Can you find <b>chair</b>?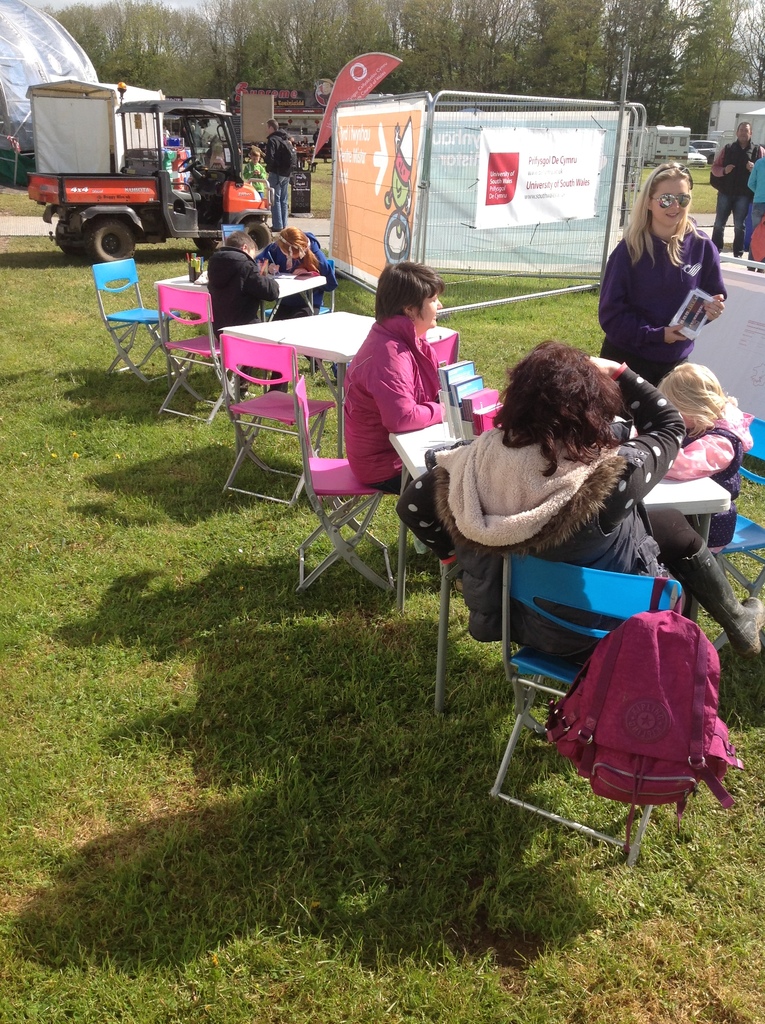
Yes, bounding box: select_region(499, 555, 689, 872).
